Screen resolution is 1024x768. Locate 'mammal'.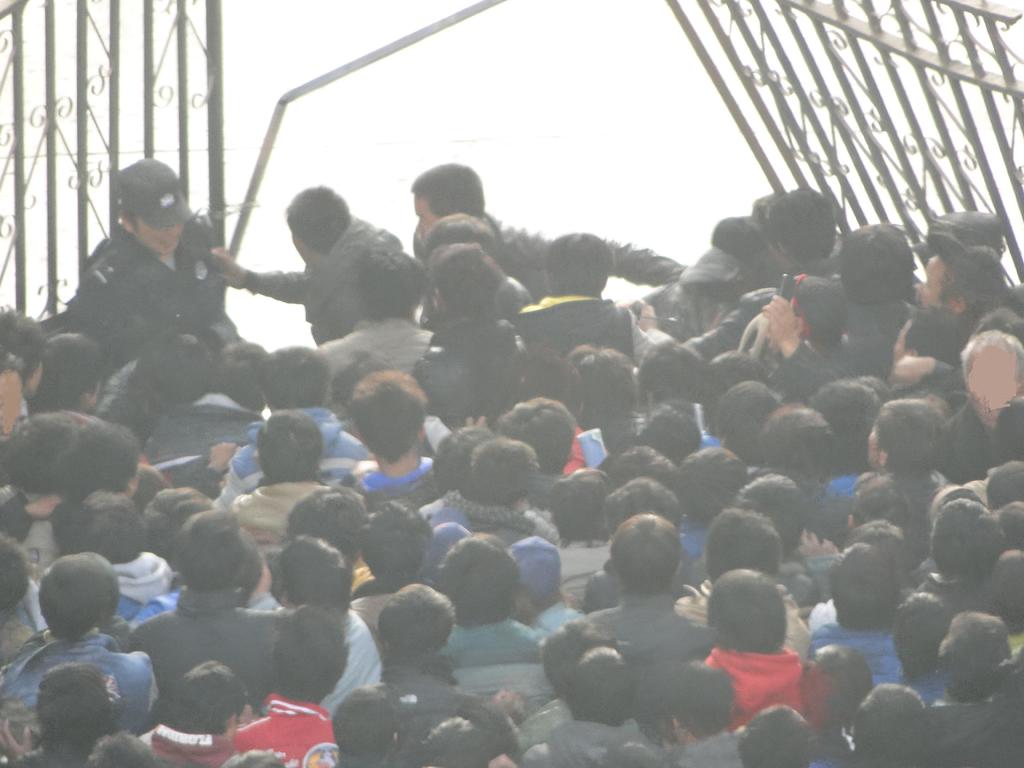
select_region(599, 474, 680, 531).
